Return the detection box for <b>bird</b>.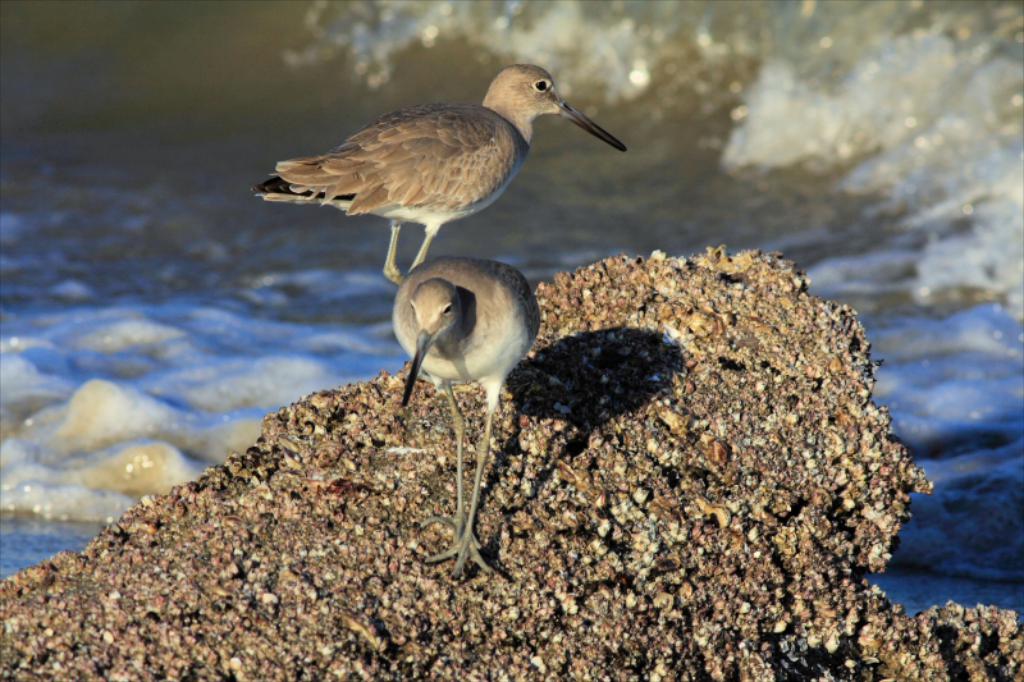
(x1=250, y1=58, x2=639, y2=284).
